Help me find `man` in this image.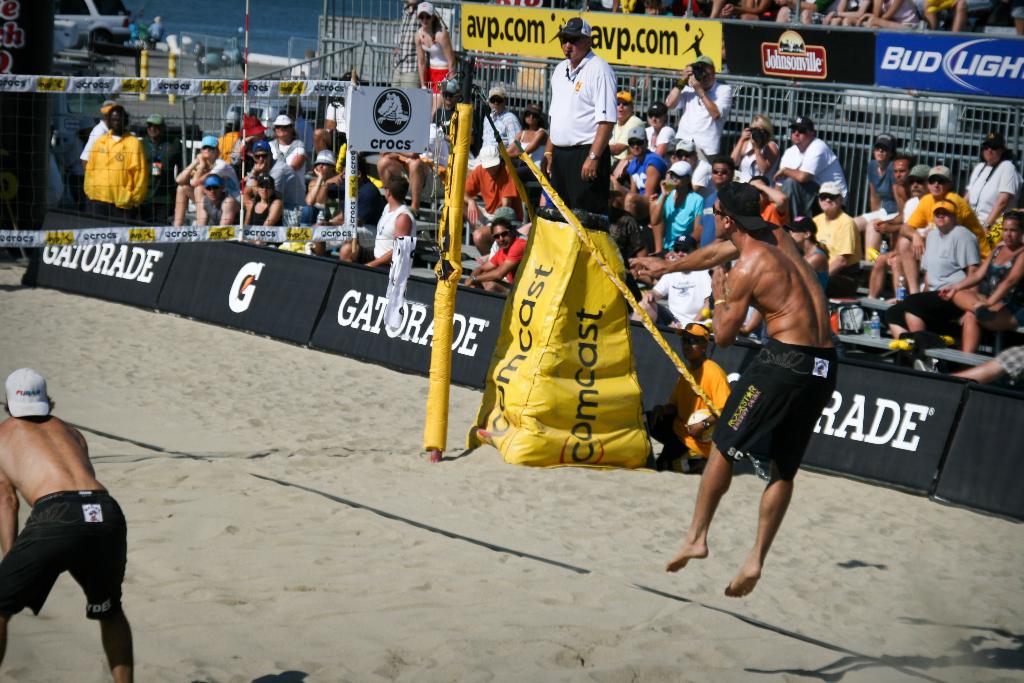
Found it: 518/10/614/259.
